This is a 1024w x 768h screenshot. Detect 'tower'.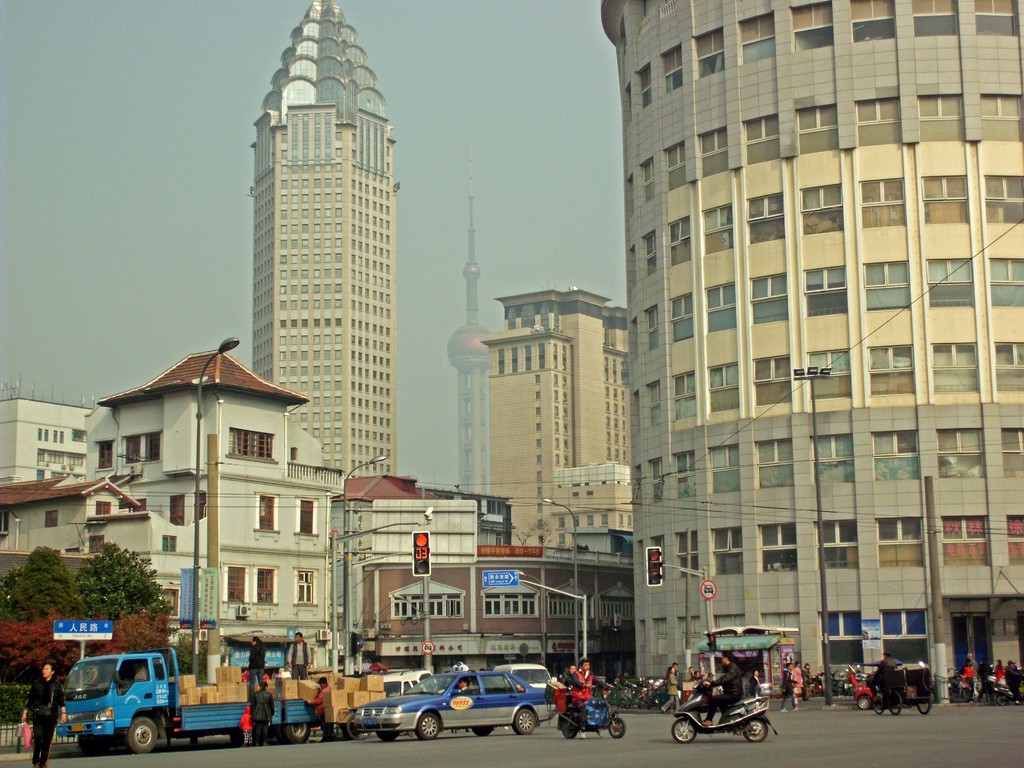
(x1=481, y1=286, x2=638, y2=555).
